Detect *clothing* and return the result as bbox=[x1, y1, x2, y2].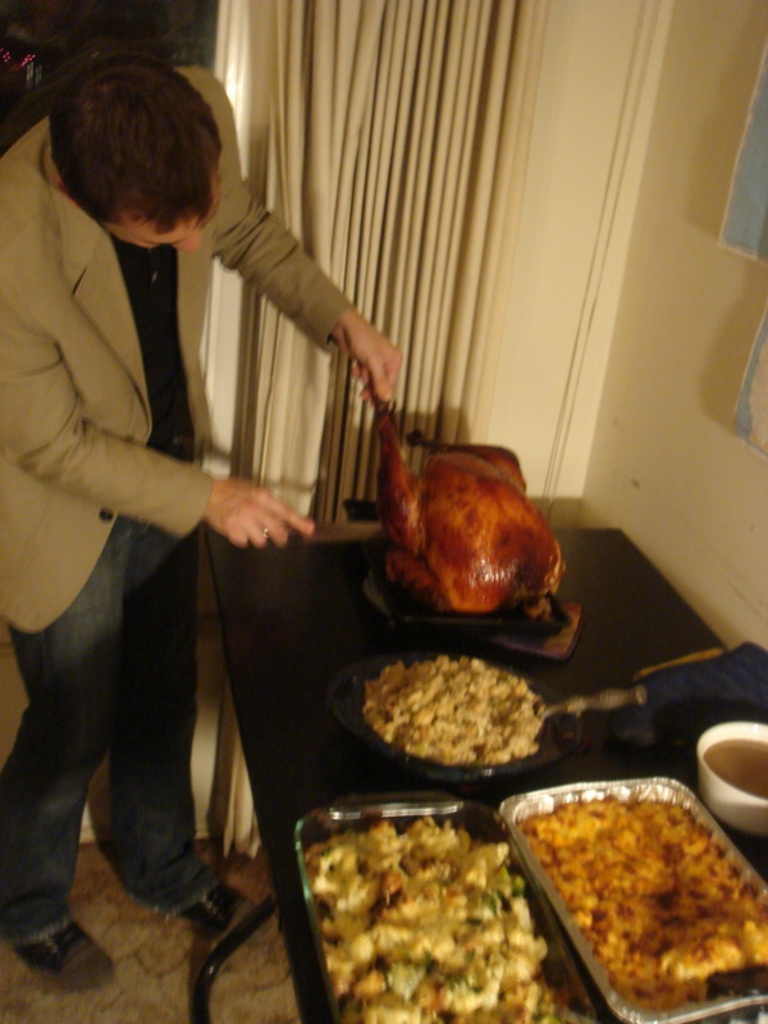
bbox=[0, 68, 352, 635].
